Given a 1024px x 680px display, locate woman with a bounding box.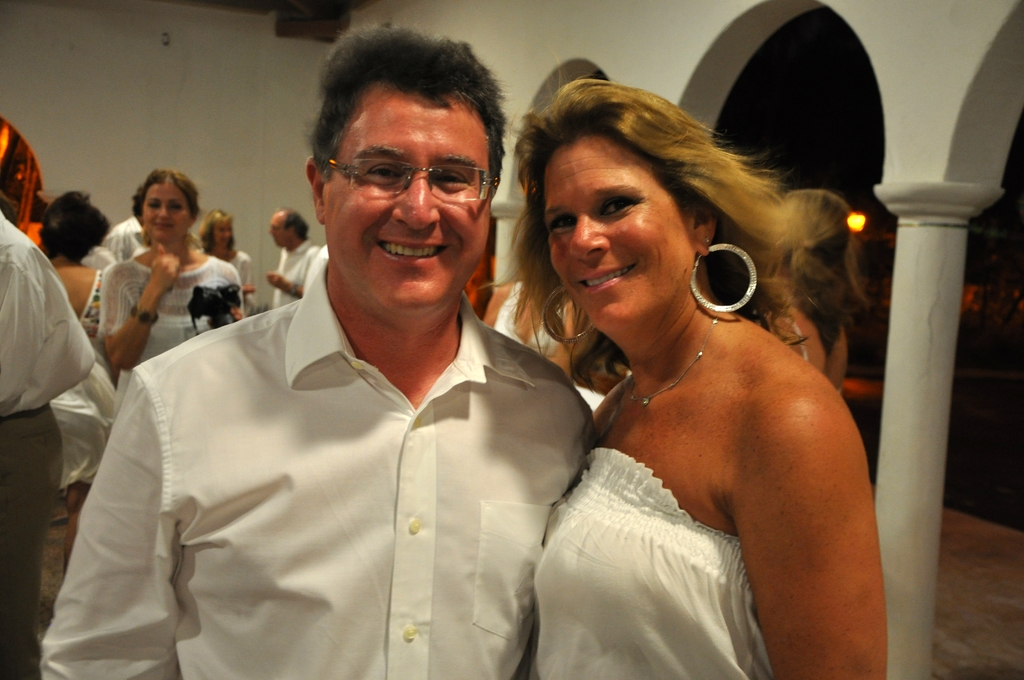
Located: detection(198, 207, 252, 283).
